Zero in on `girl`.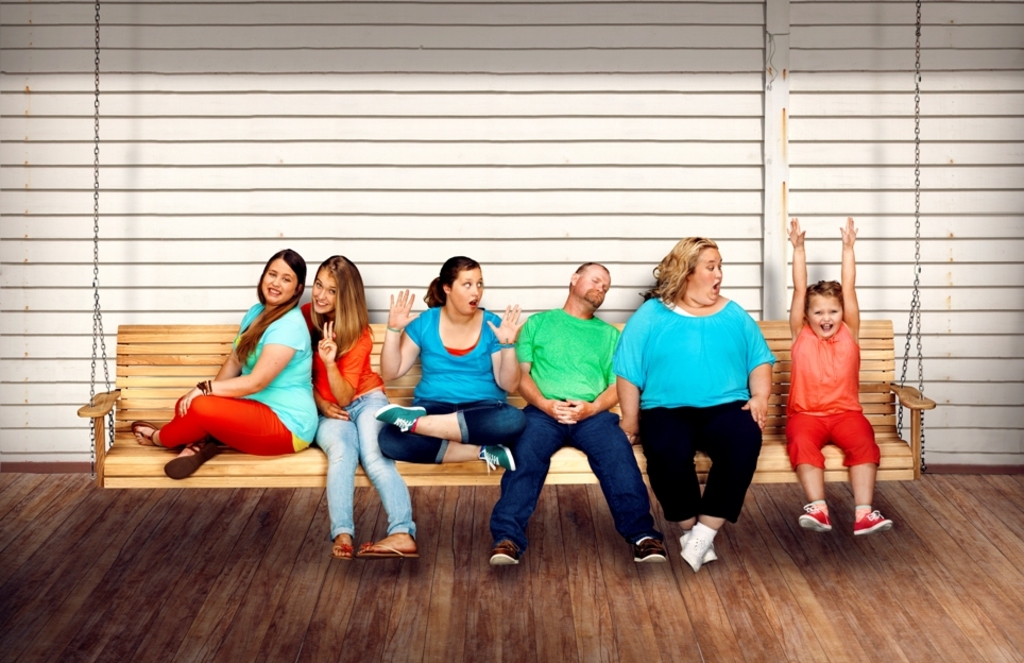
Zeroed in: [784, 216, 893, 537].
